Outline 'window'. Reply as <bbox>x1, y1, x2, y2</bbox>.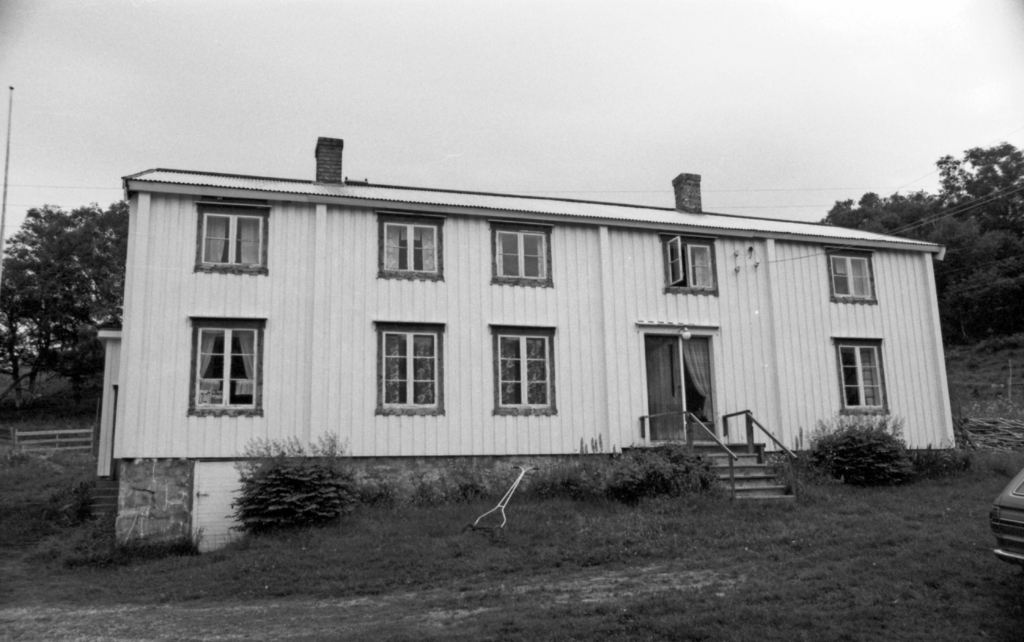
<bbox>495, 333, 551, 404</bbox>.
